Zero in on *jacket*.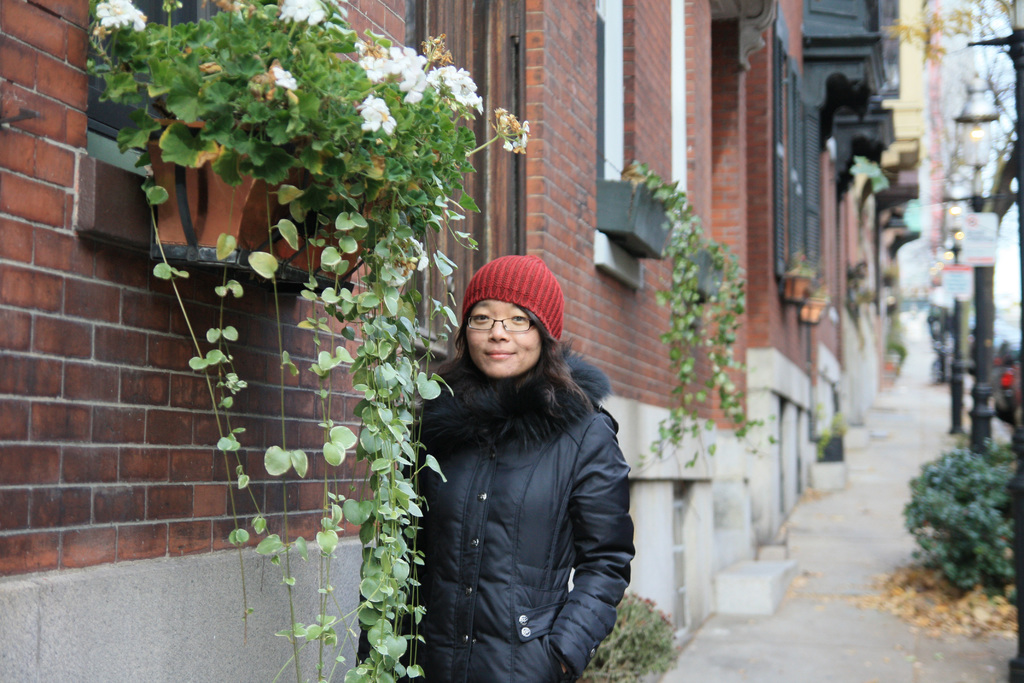
Zeroed in: (397,313,636,671).
